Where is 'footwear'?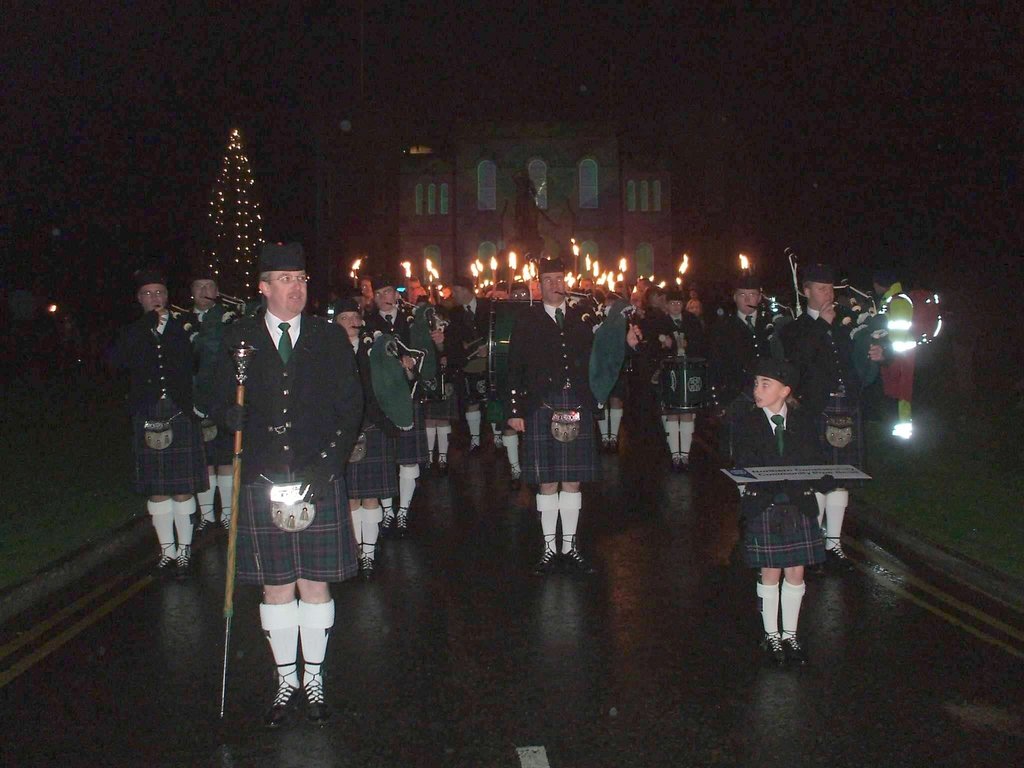
(189,503,220,547).
